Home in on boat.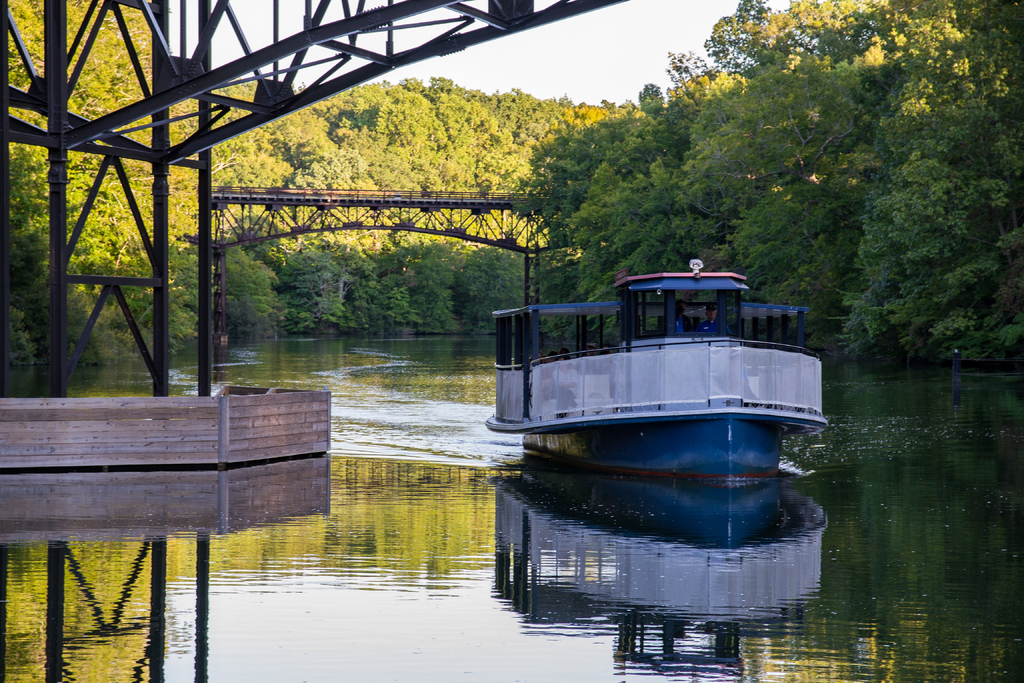
Homed in at select_region(477, 227, 840, 524).
